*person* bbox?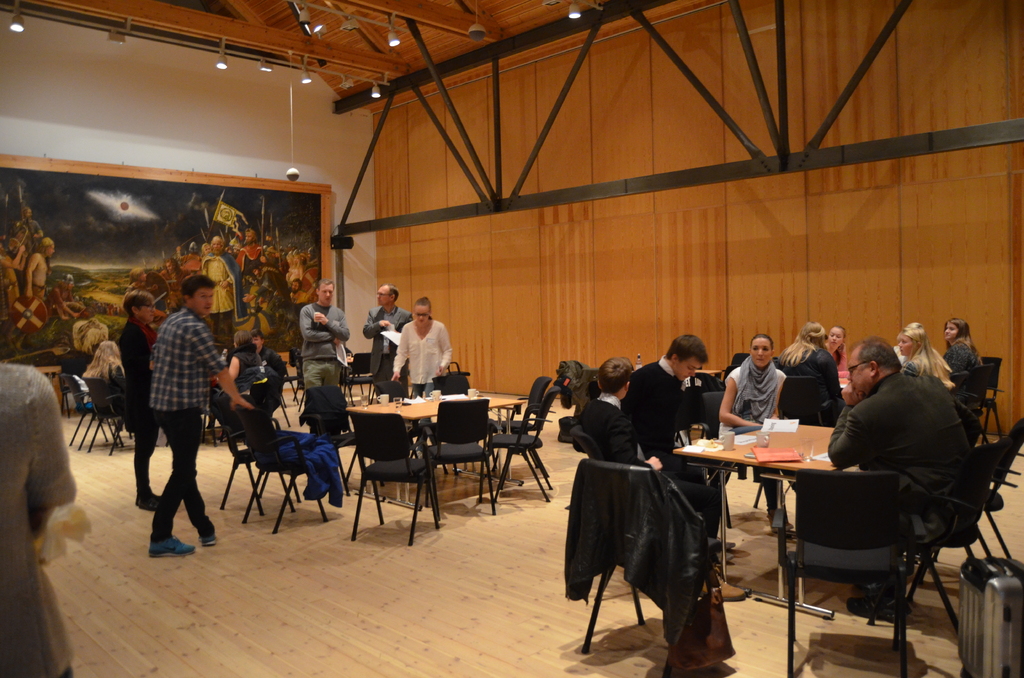
Rect(574, 347, 725, 551)
